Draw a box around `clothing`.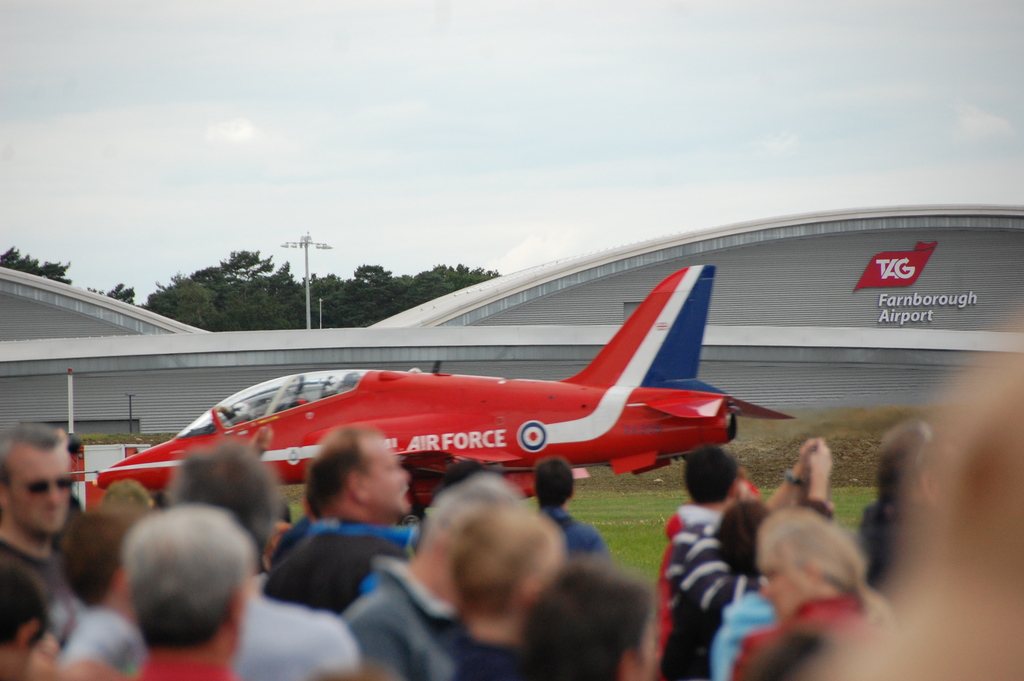
(left=660, top=499, right=760, bottom=614).
